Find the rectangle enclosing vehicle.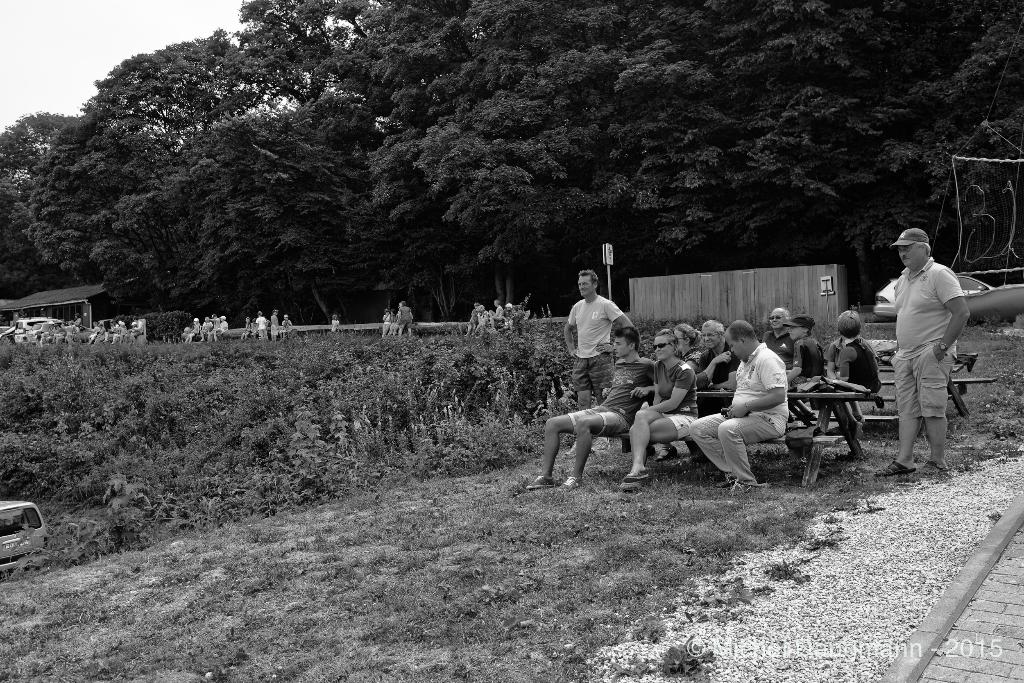
bbox=(0, 497, 44, 567).
